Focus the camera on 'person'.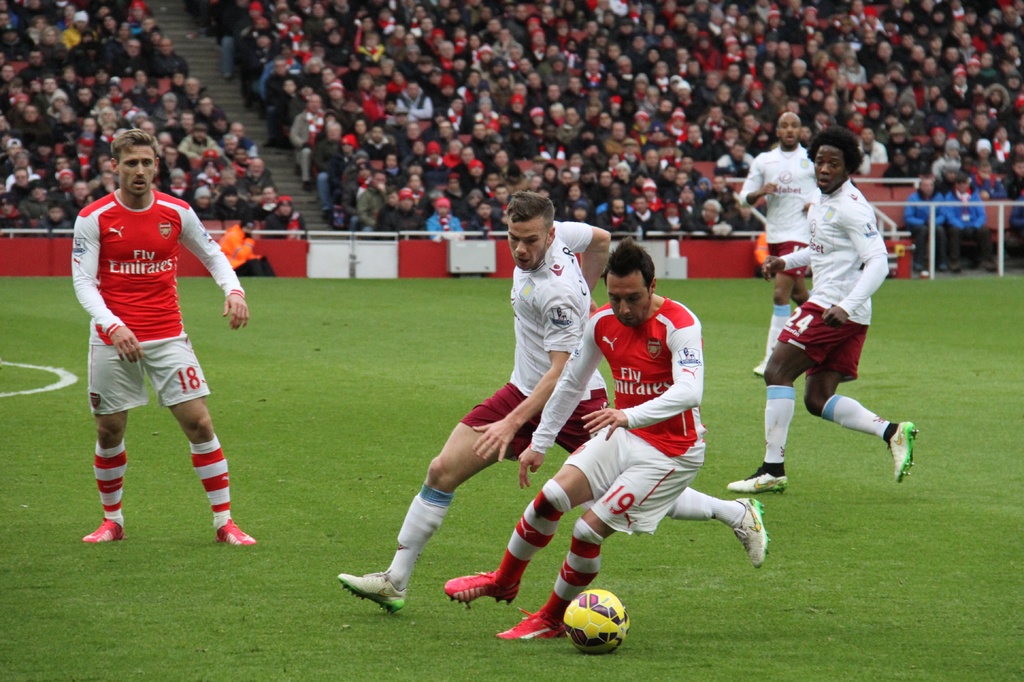
Focus region: 736 107 816 383.
